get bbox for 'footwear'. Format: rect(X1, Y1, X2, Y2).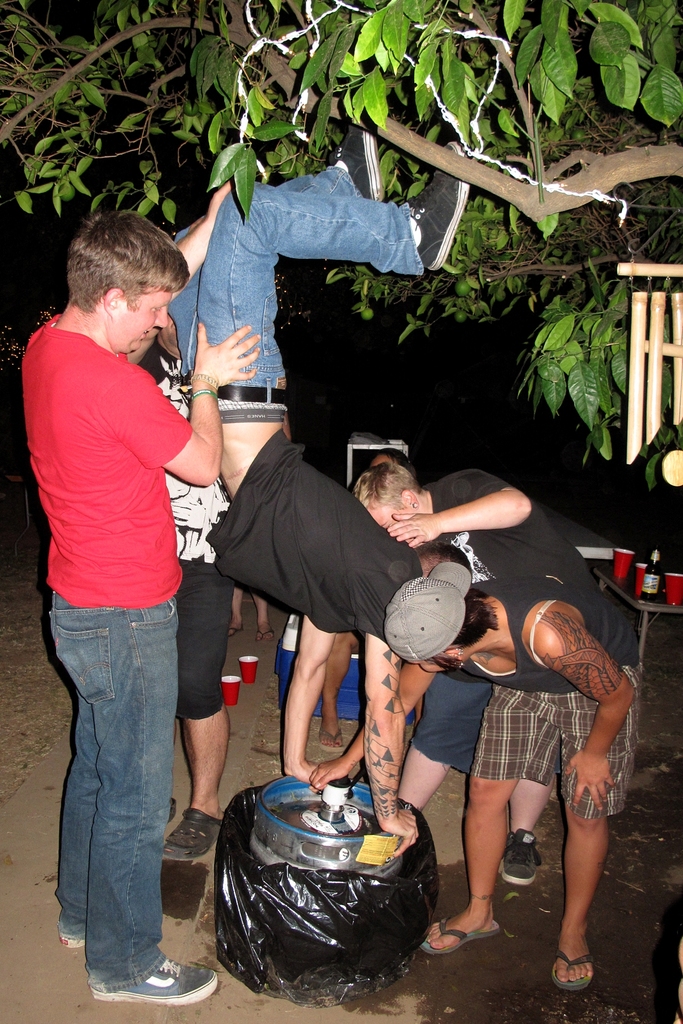
rect(322, 723, 343, 749).
